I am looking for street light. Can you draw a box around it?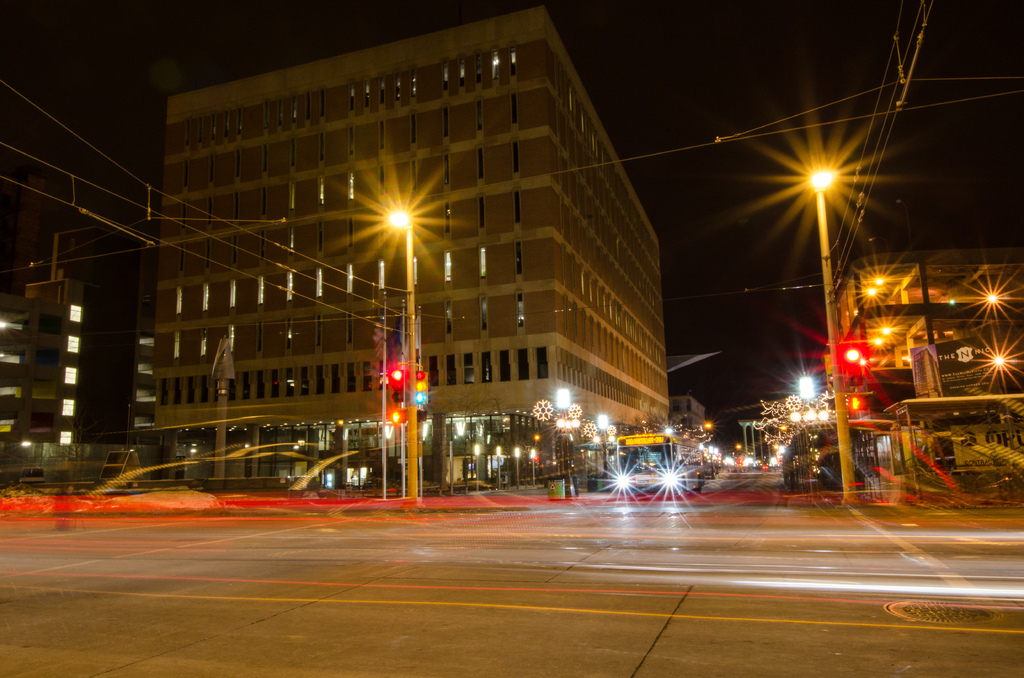
Sure, the bounding box is left=372, top=207, right=425, bottom=497.
